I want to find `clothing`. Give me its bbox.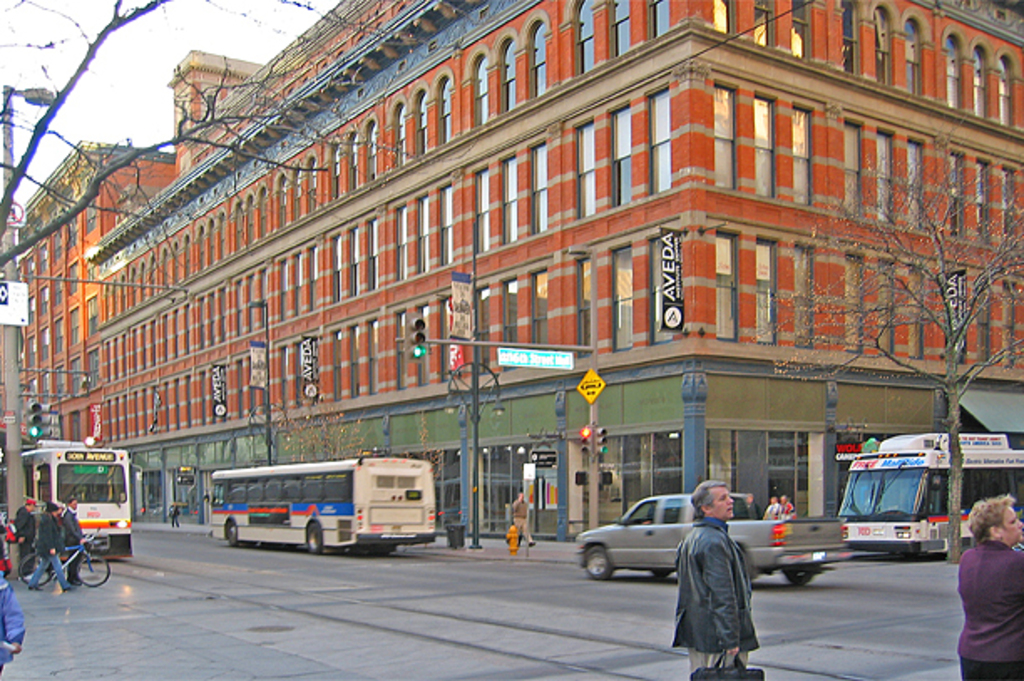
(left=12, top=504, right=35, bottom=566).
